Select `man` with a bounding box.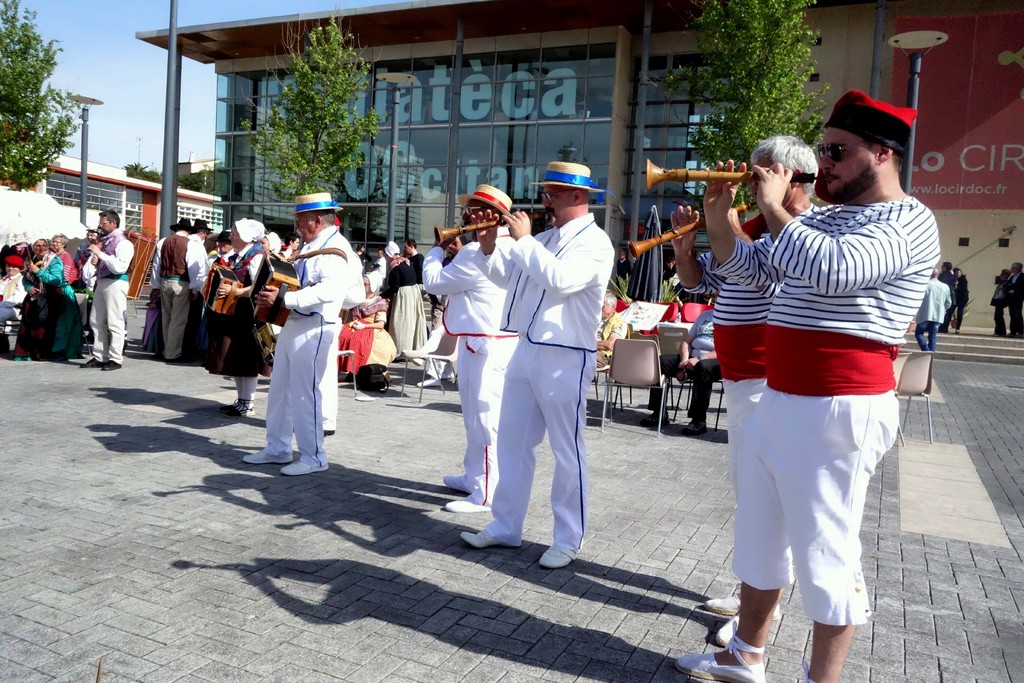
(left=150, top=215, right=190, bottom=362).
